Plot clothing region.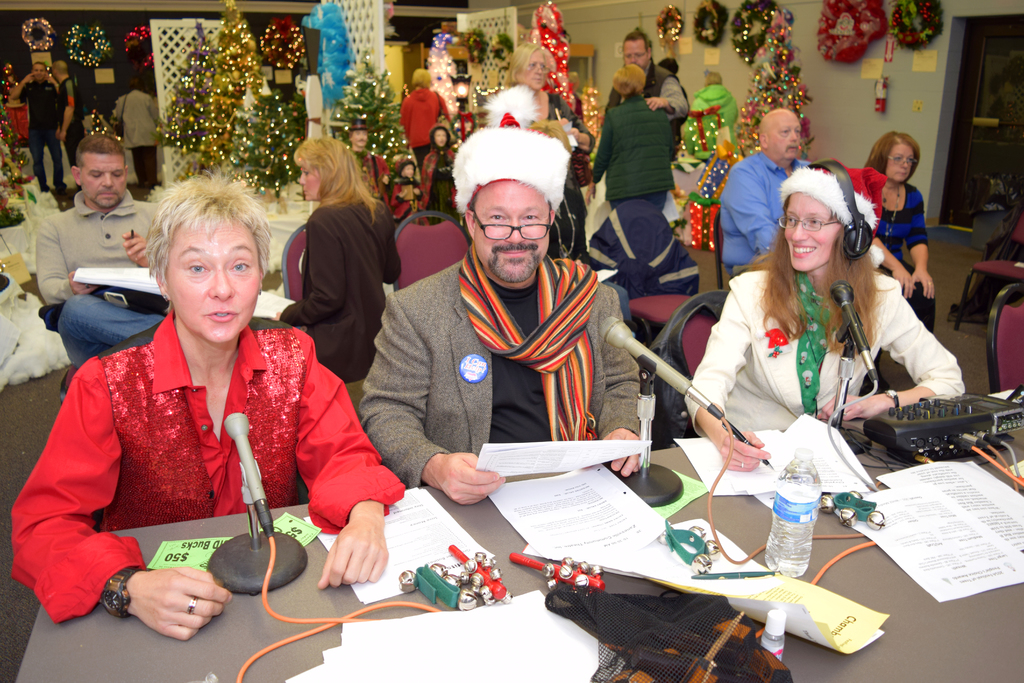
Plotted at [x1=590, y1=92, x2=676, y2=211].
